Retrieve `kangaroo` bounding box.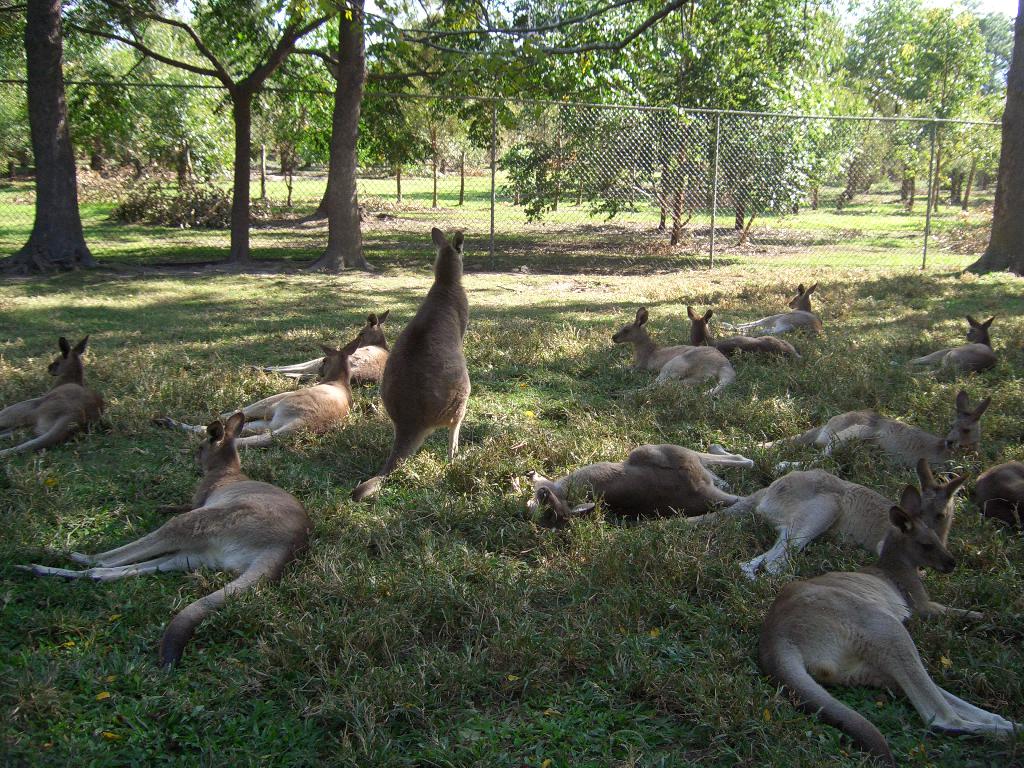
Bounding box: {"x1": 157, "y1": 339, "x2": 357, "y2": 450}.
